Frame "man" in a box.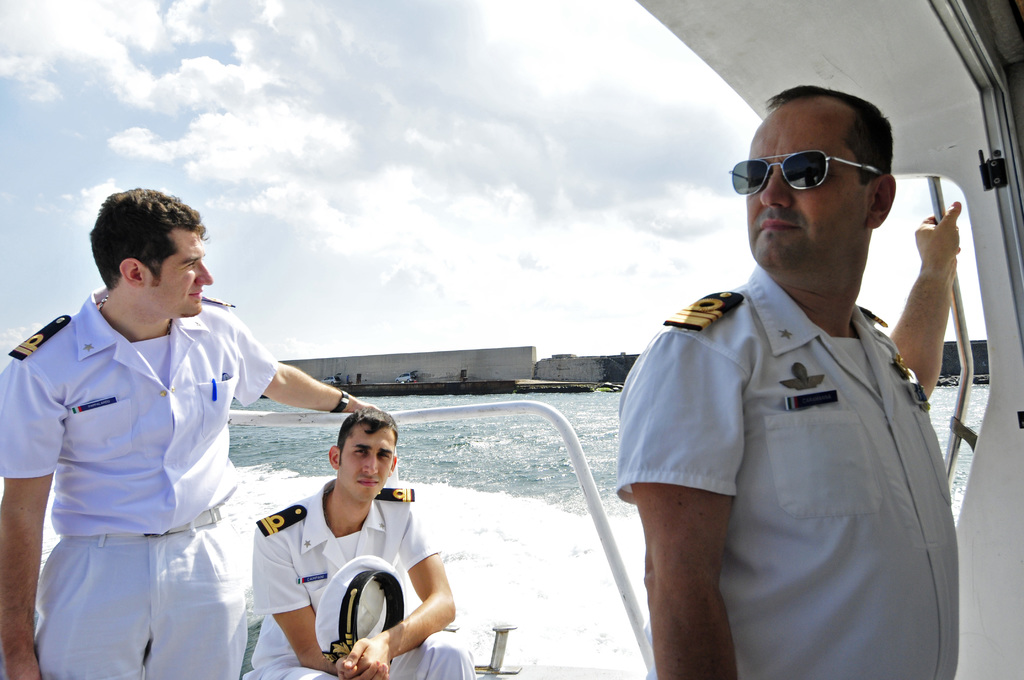
detection(241, 407, 478, 679).
